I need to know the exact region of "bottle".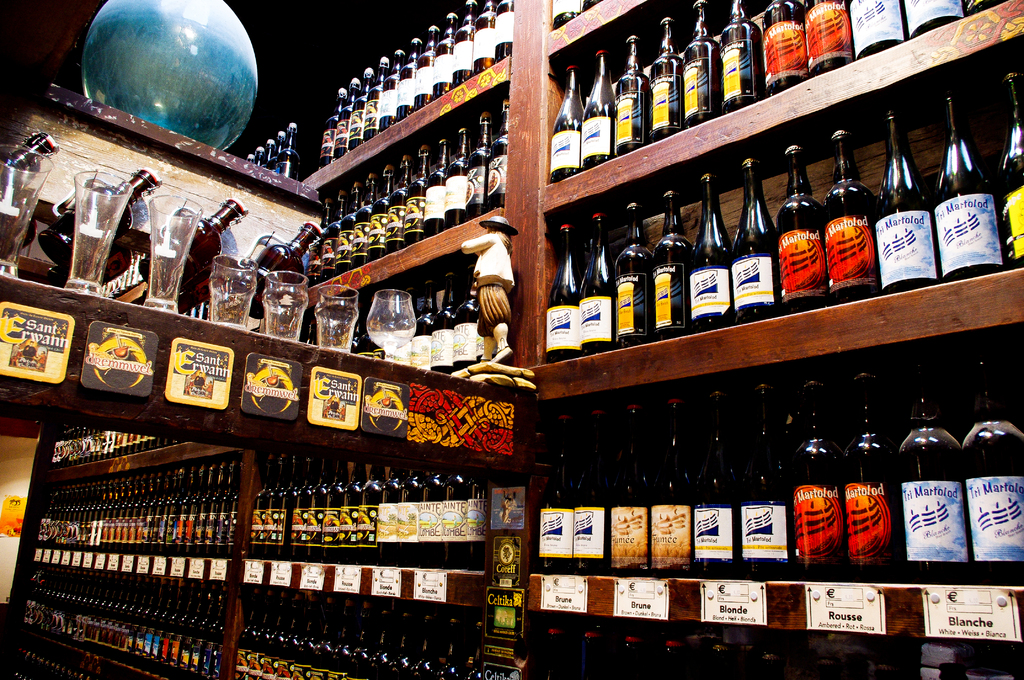
Region: left=0, top=136, right=60, bottom=259.
